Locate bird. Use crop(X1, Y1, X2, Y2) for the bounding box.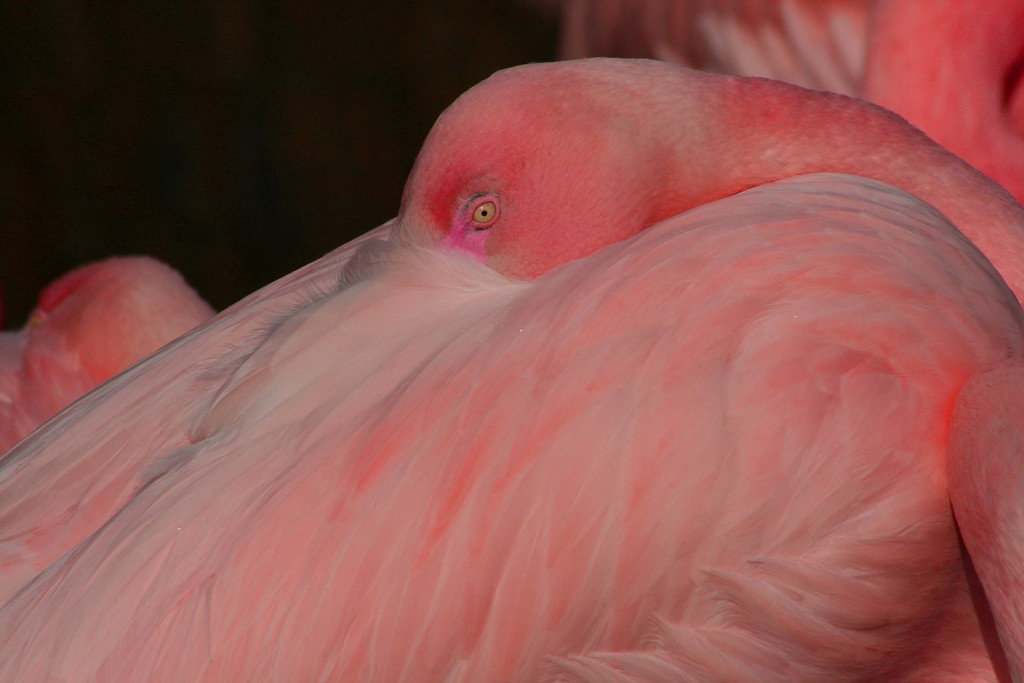
crop(0, 62, 976, 682).
